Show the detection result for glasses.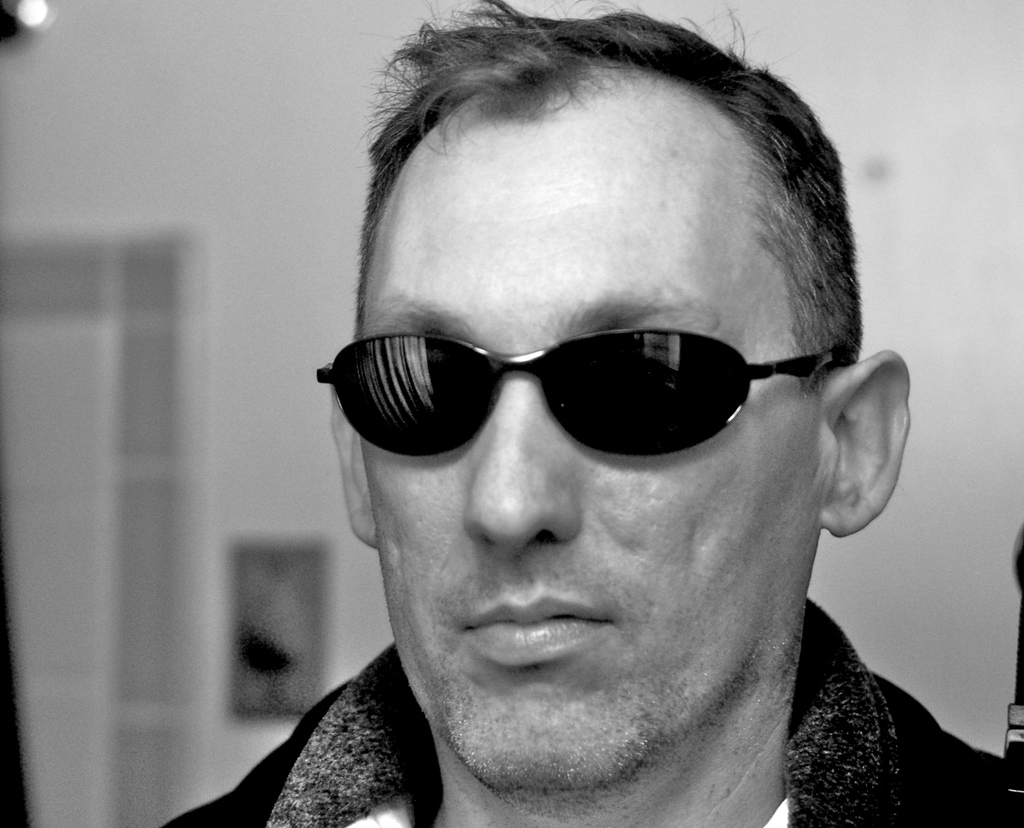
crop(314, 327, 847, 461).
